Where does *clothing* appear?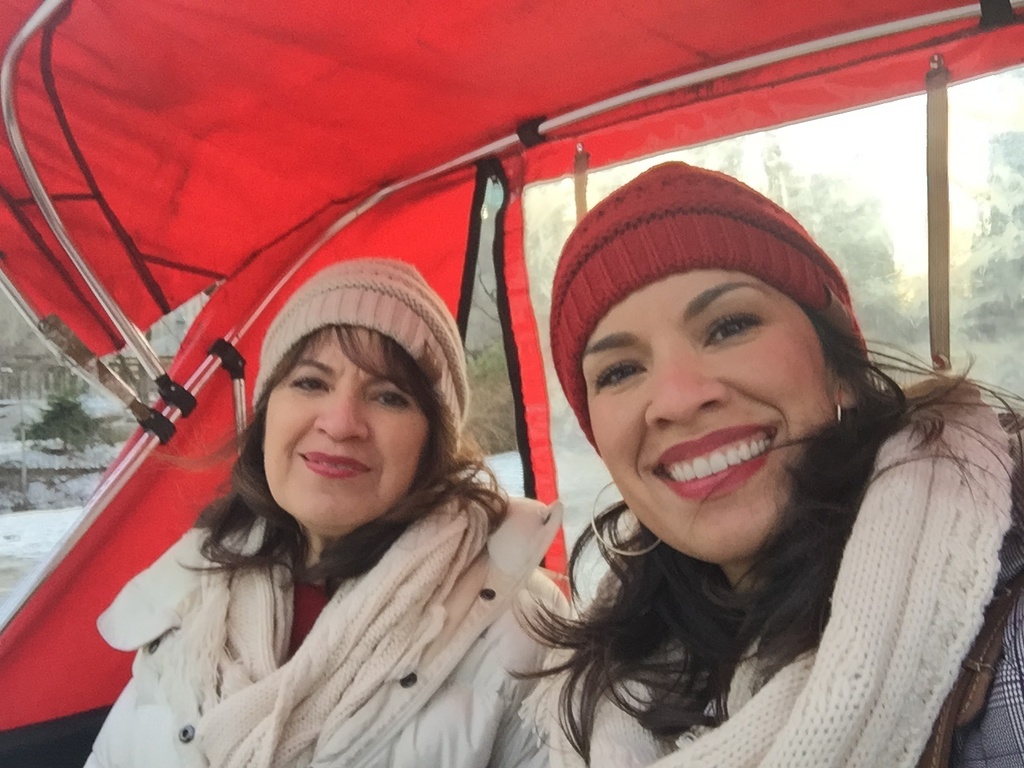
Appears at 518 378 1023 767.
